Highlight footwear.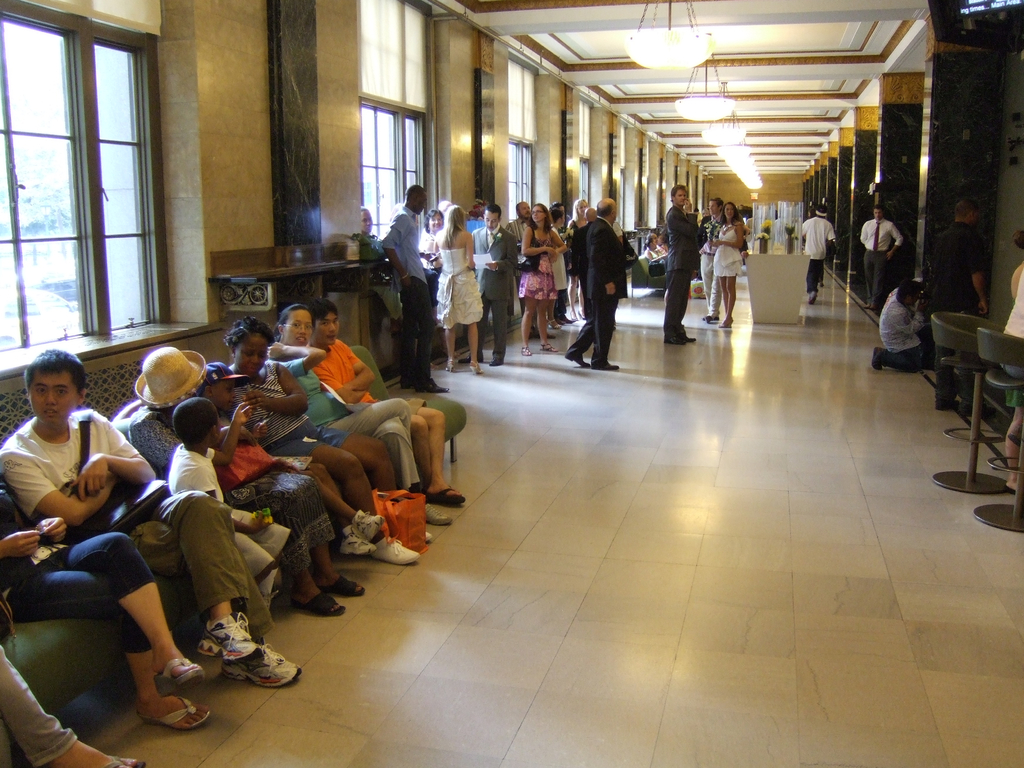
Highlighted region: <box>809,291,817,301</box>.
